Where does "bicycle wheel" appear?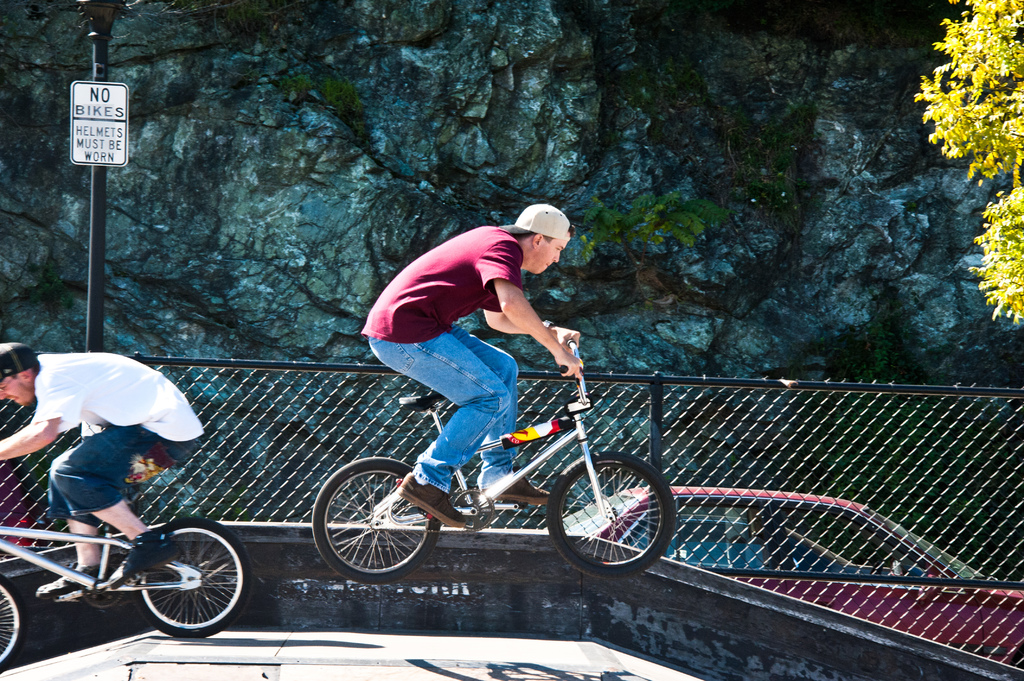
Appears at [left=308, top=454, right=438, bottom=586].
